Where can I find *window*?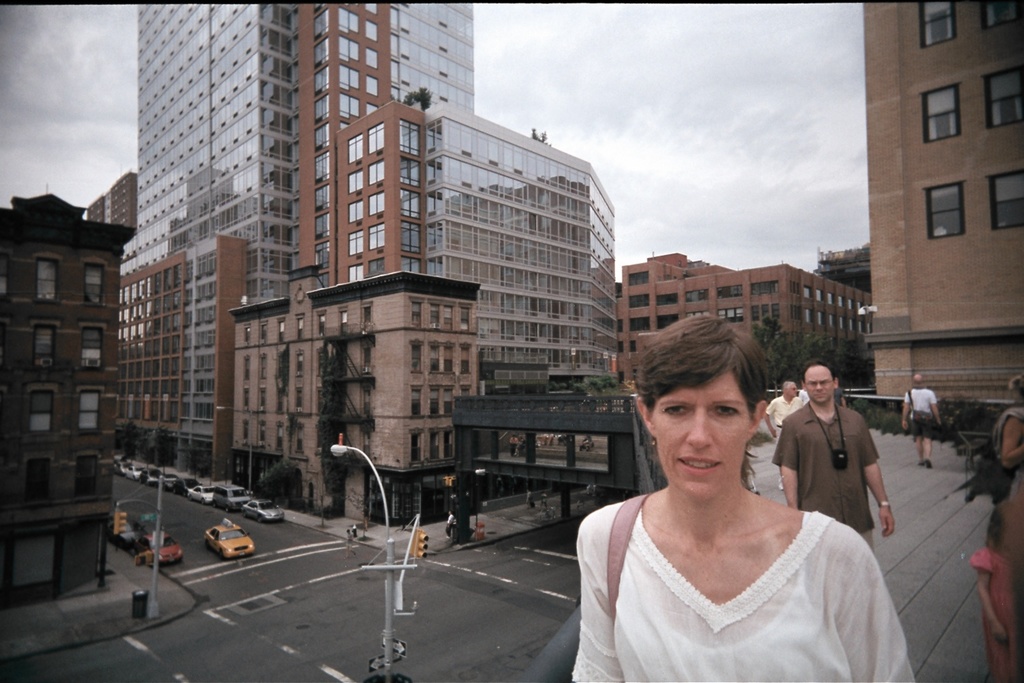
You can find it at (left=37, top=324, right=57, bottom=377).
